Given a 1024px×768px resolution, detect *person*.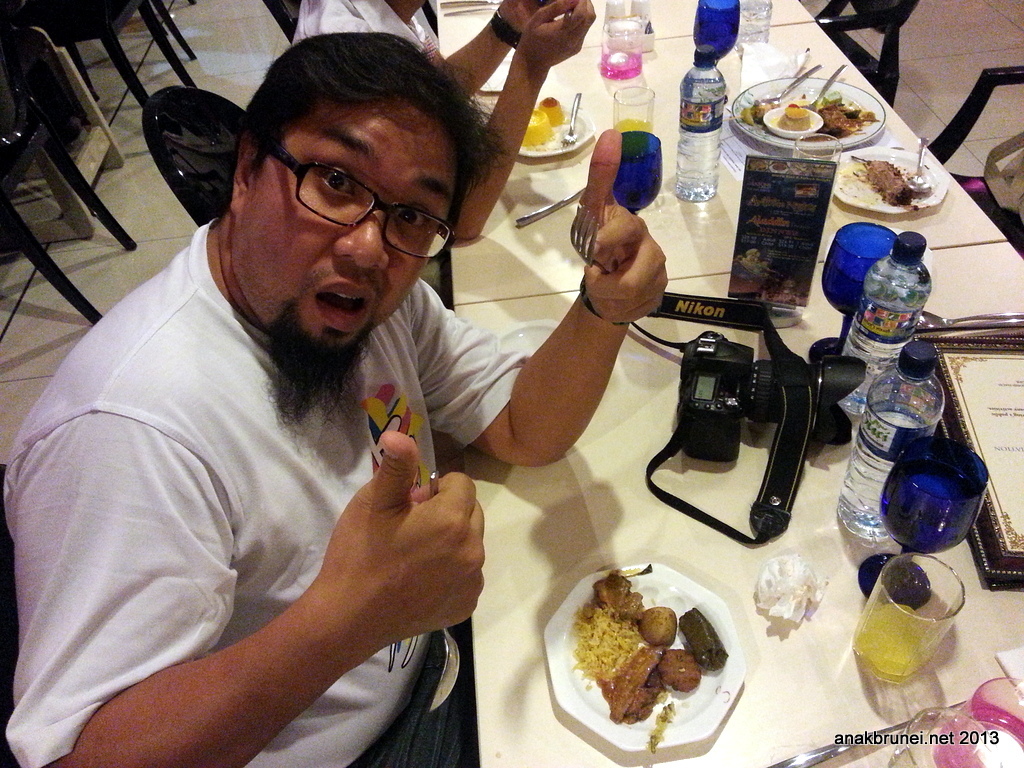
bbox=(290, 0, 587, 257).
